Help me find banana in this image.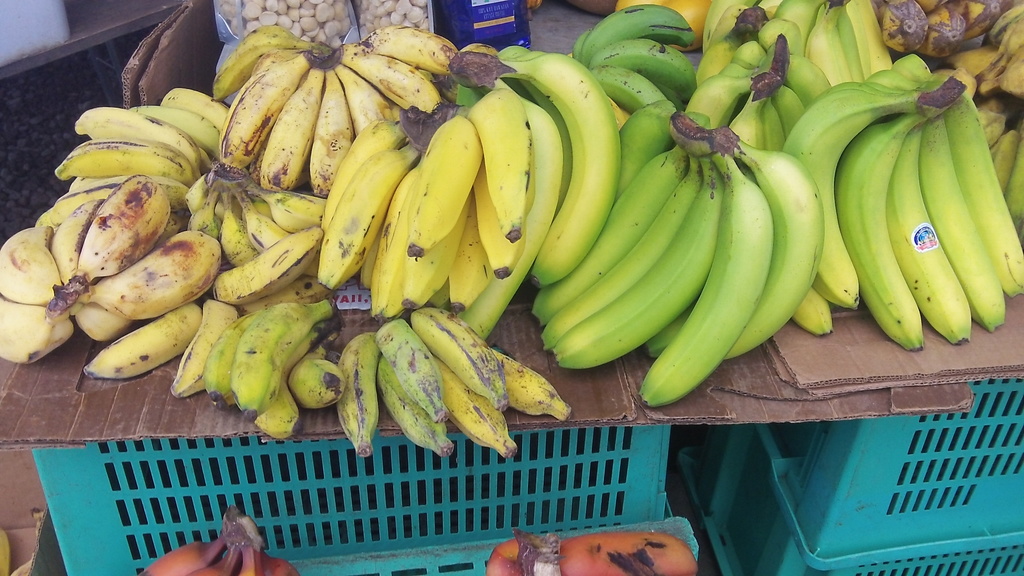
Found it: bbox(134, 542, 224, 575).
